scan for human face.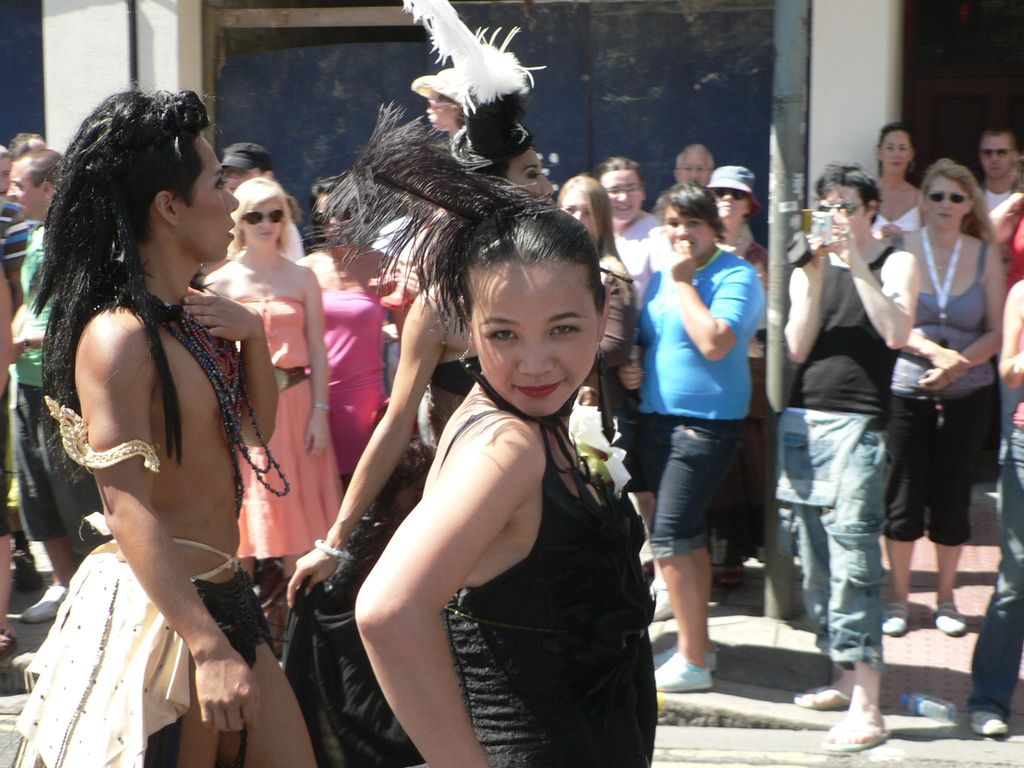
Scan result: 470 267 596 415.
